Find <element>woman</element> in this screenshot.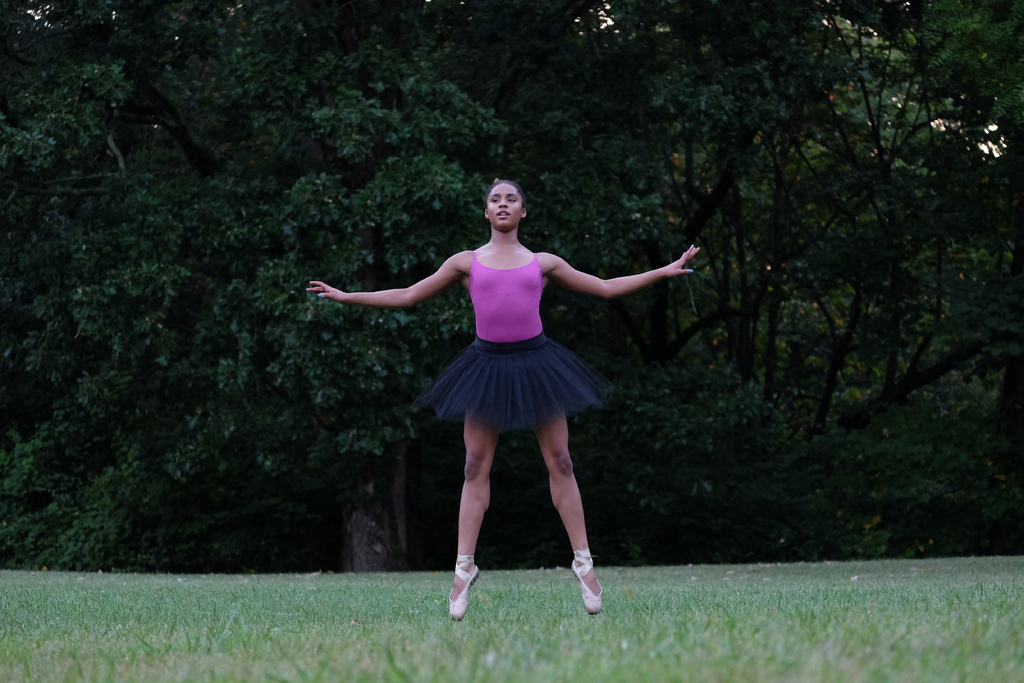
The bounding box for <element>woman</element> is box(369, 186, 723, 529).
